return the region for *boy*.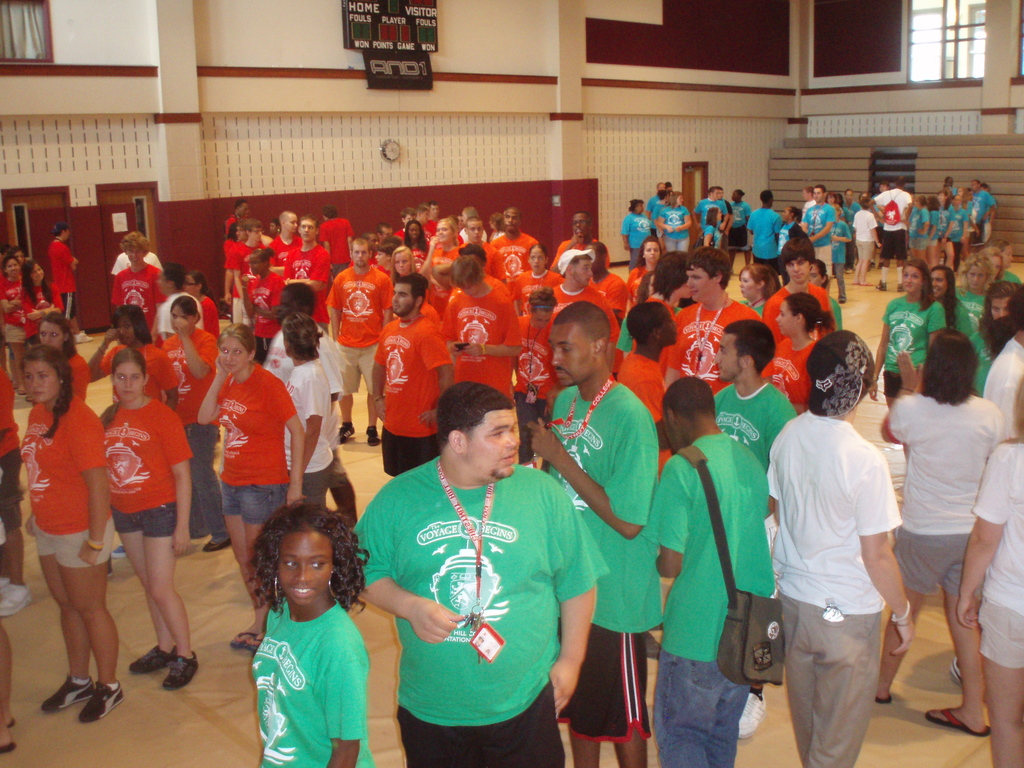
bbox=(648, 189, 673, 254).
